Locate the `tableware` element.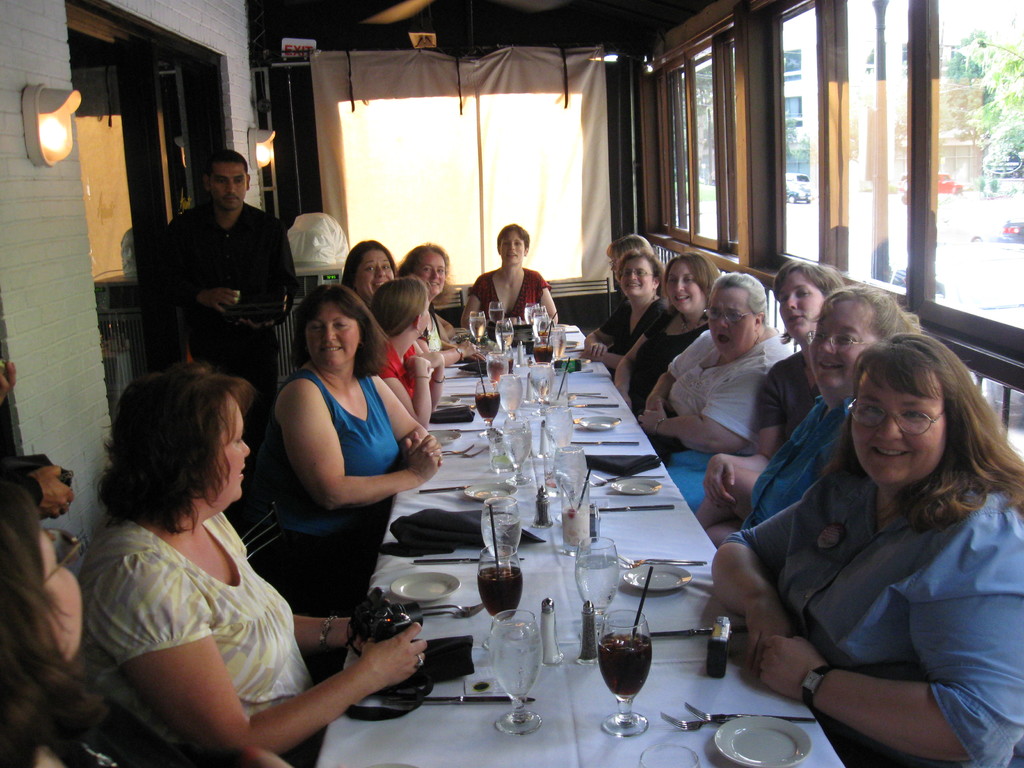
Element bbox: bbox=[682, 703, 819, 721].
